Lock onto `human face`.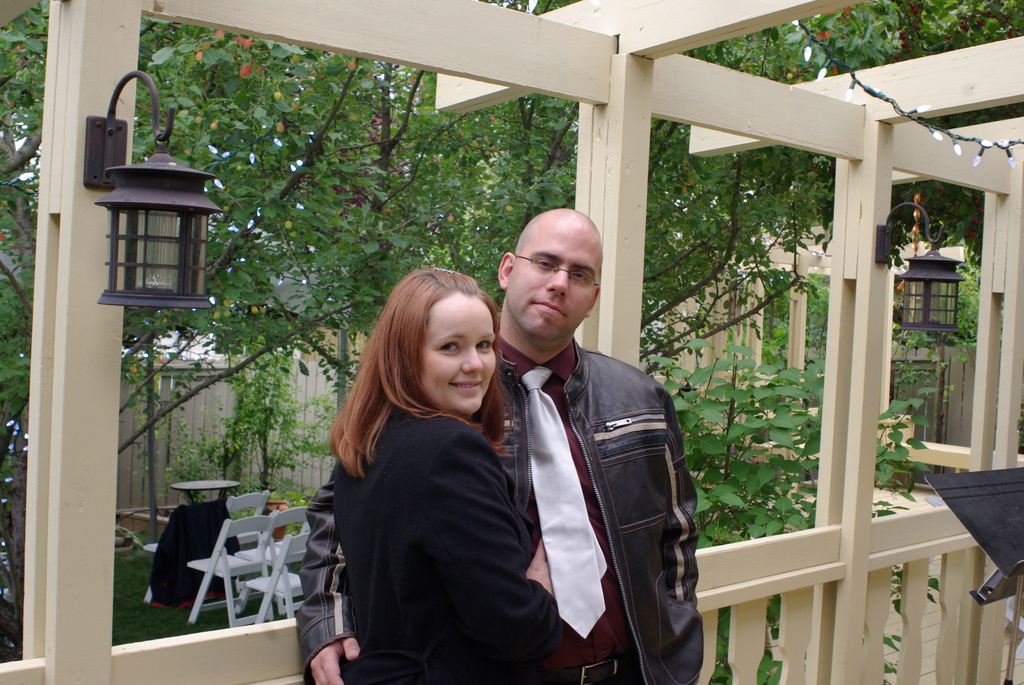
Locked: bbox=(516, 226, 595, 344).
